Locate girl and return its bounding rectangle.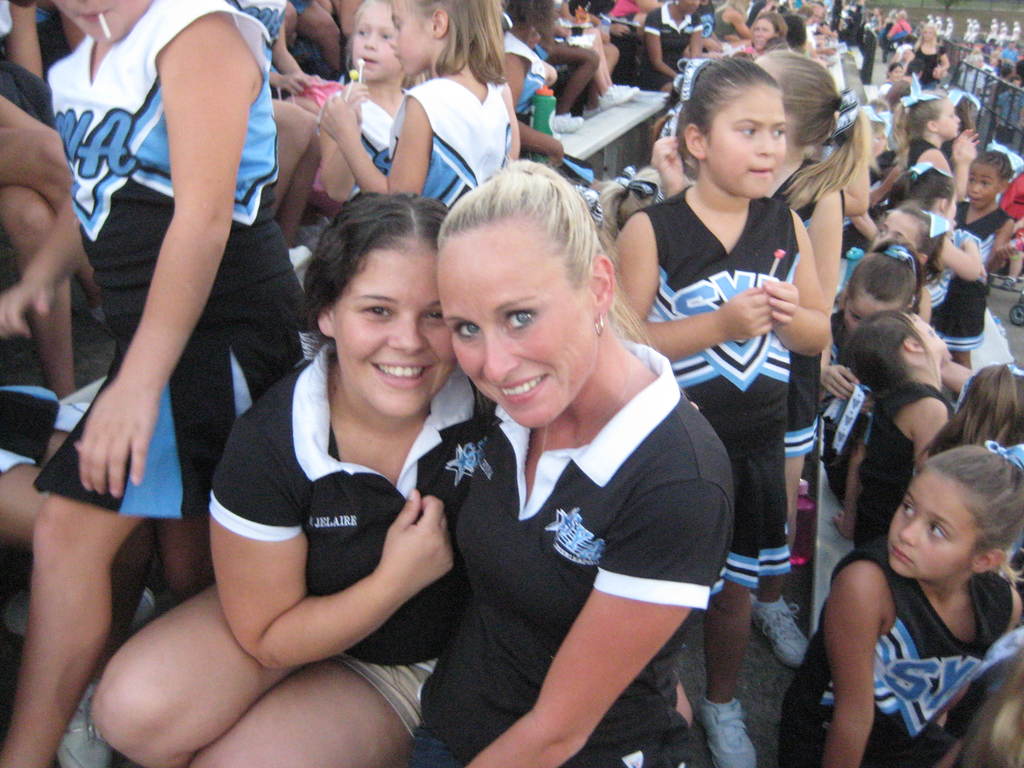
{"x1": 789, "y1": 113, "x2": 876, "y2": 275}.
